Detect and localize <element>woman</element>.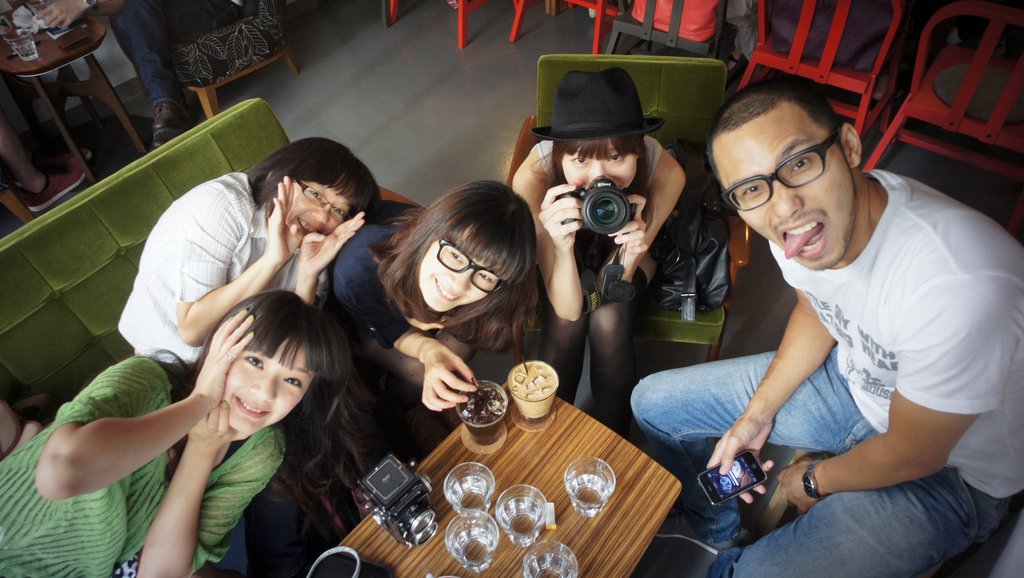
Localized at [509,63,687,431].
